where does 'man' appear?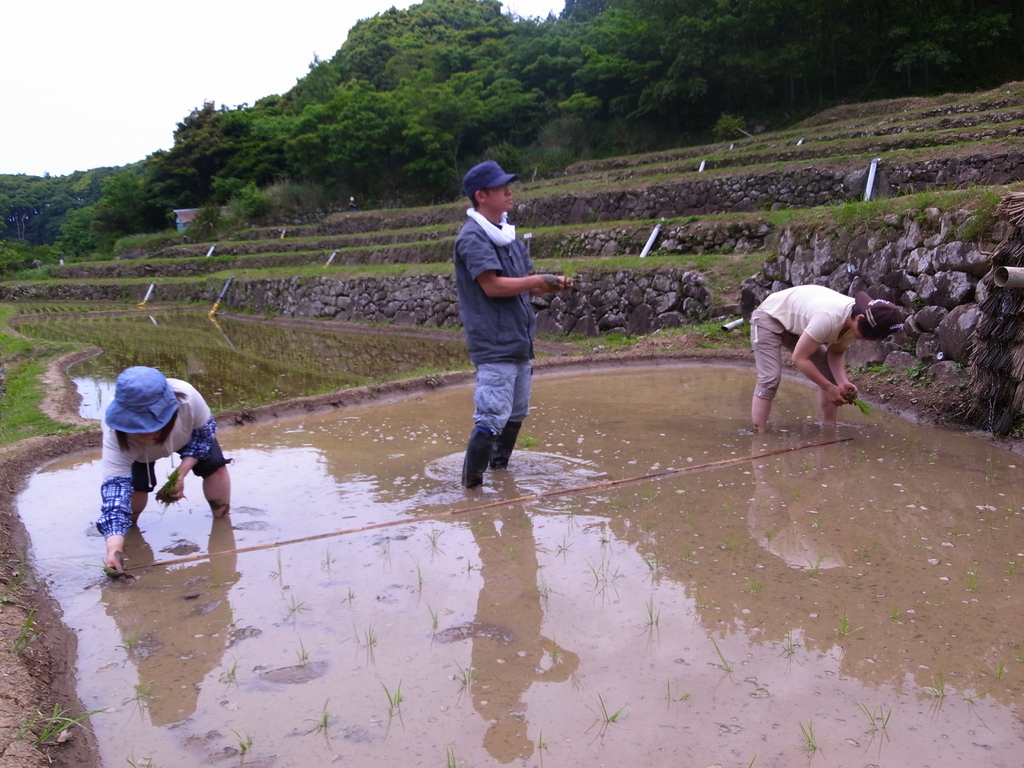
Appears at region(755, 292, 895, 436).
